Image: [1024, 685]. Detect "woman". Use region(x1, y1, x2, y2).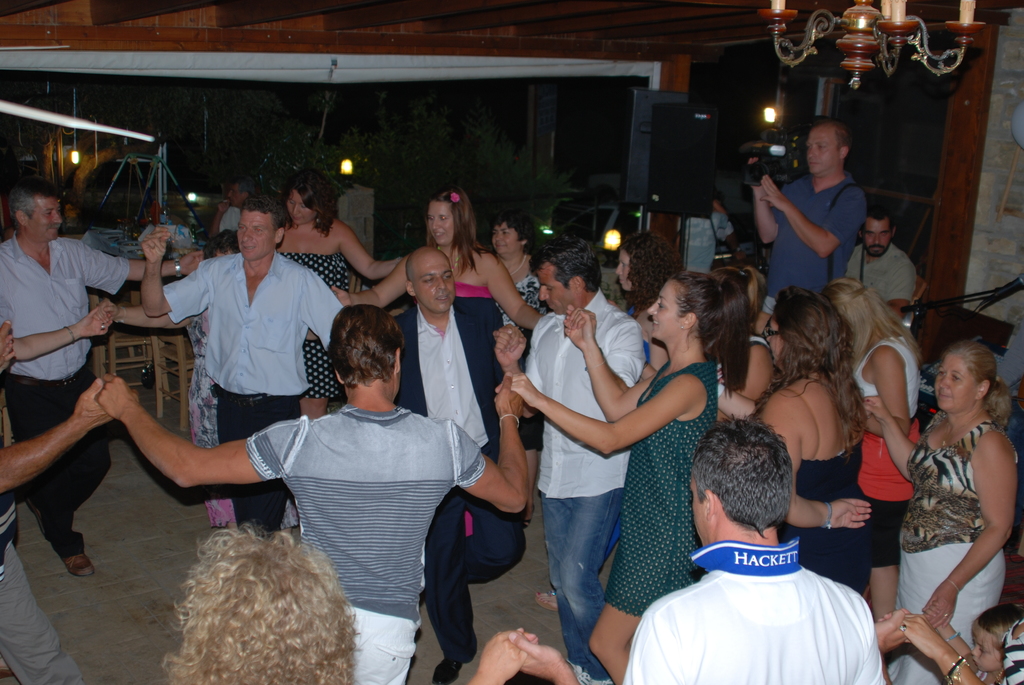
region(485, 213, 550, 380).
